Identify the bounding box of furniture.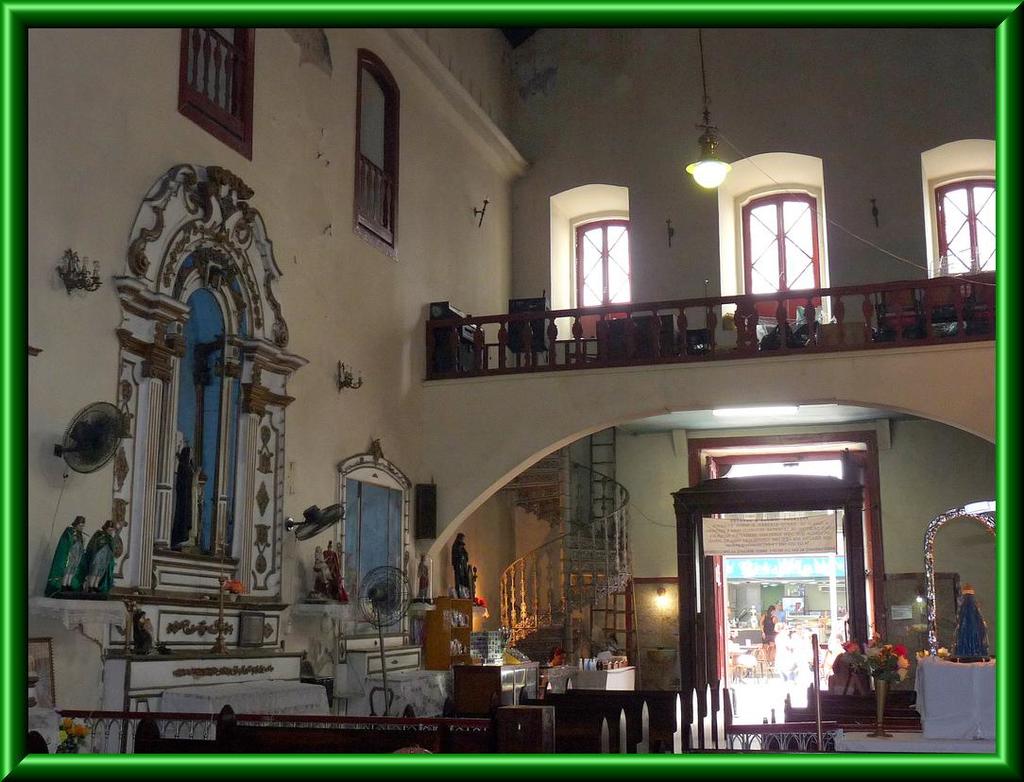
bbox=(918, 651, 999, 738).
